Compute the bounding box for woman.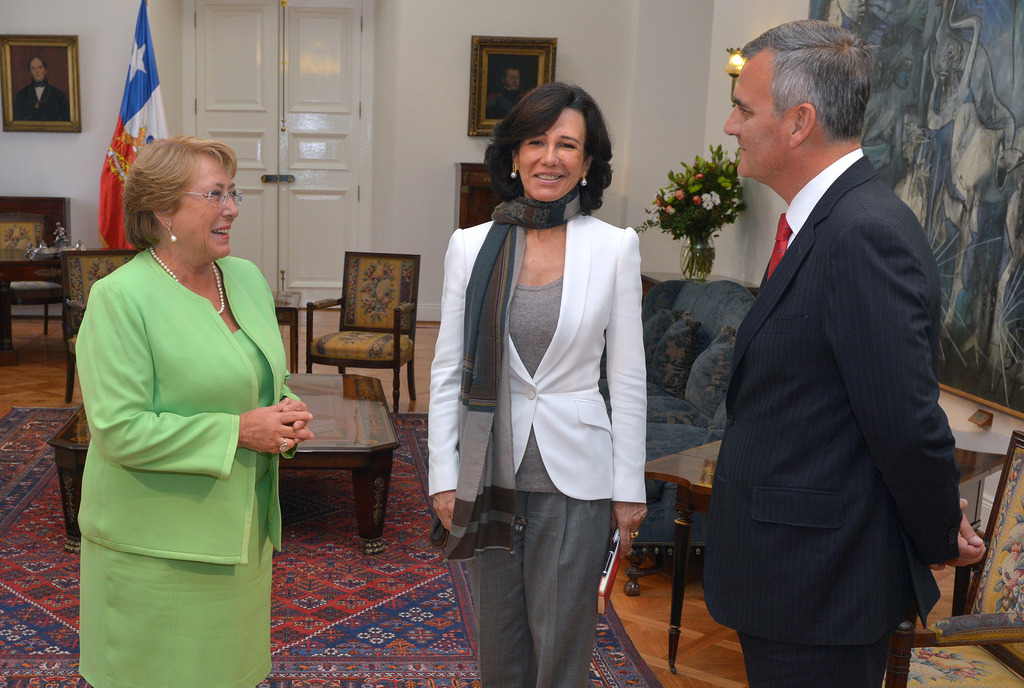
[left=75, top=131, right=314, bottom=687].
